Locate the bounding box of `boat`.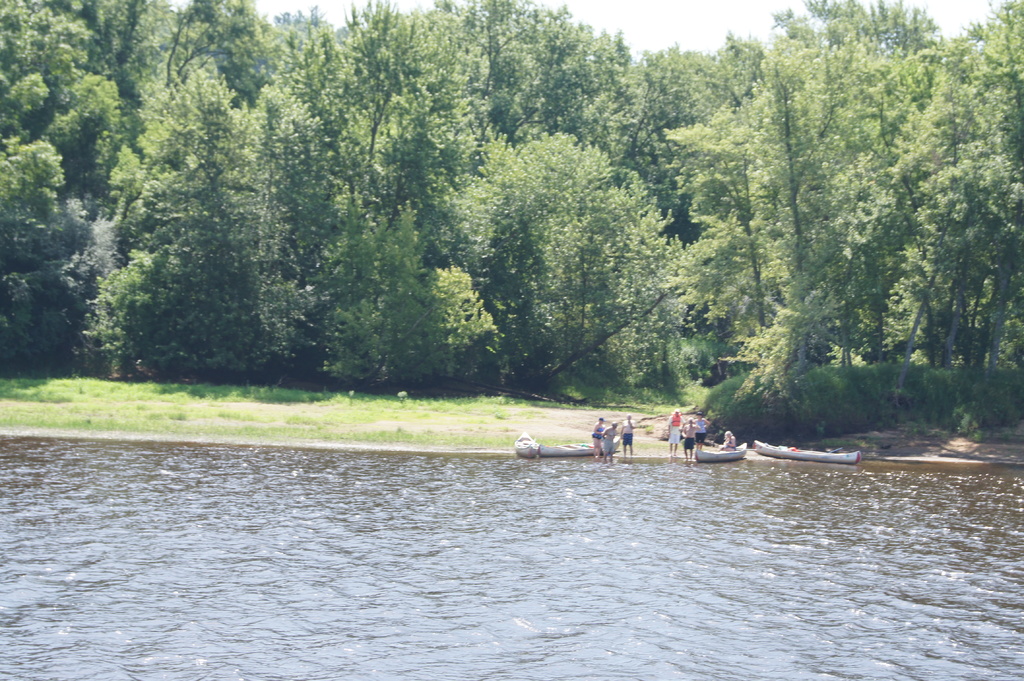
Bounding box: rect(514, 438, 535, 459).
